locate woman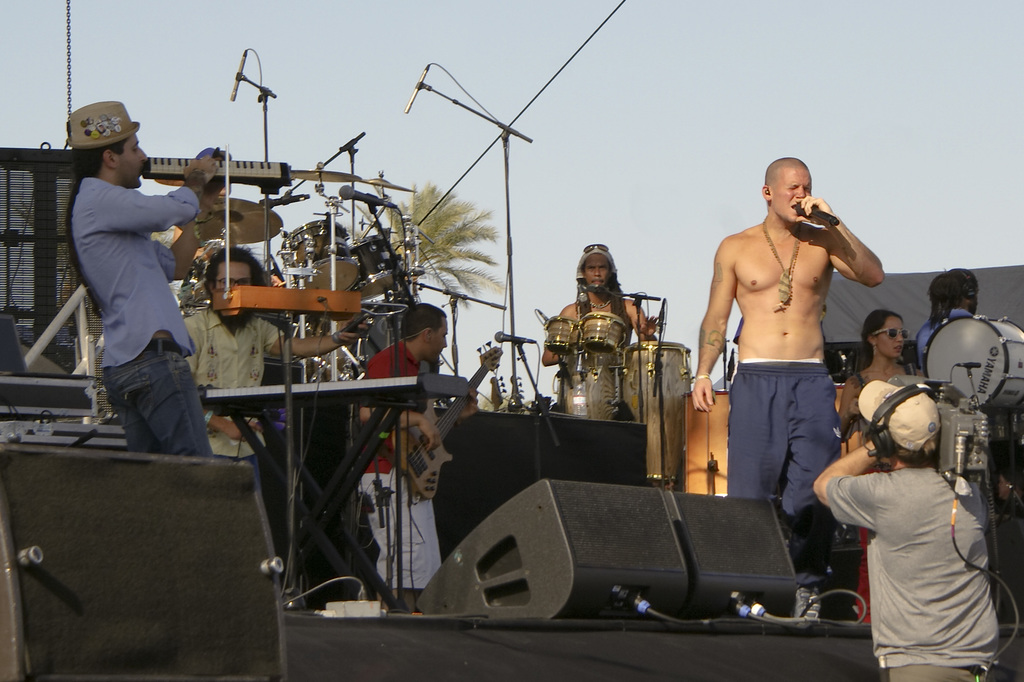
842 312 911 620
